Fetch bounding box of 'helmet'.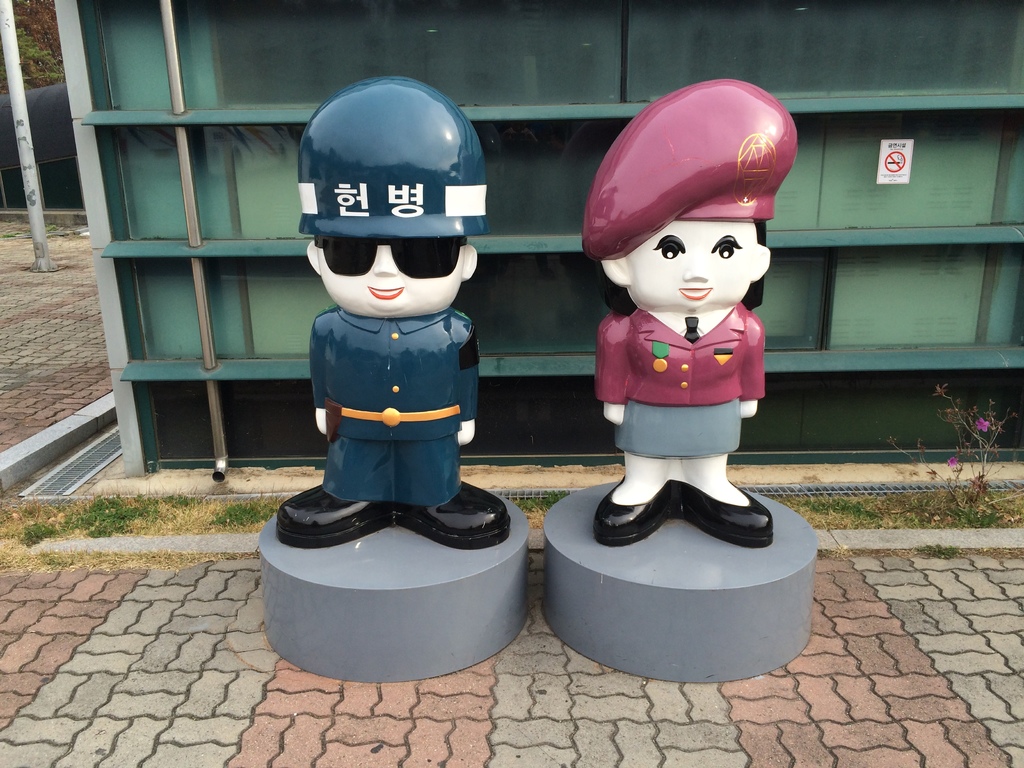
Bbox: Rect(300, 74, 486, 249).
